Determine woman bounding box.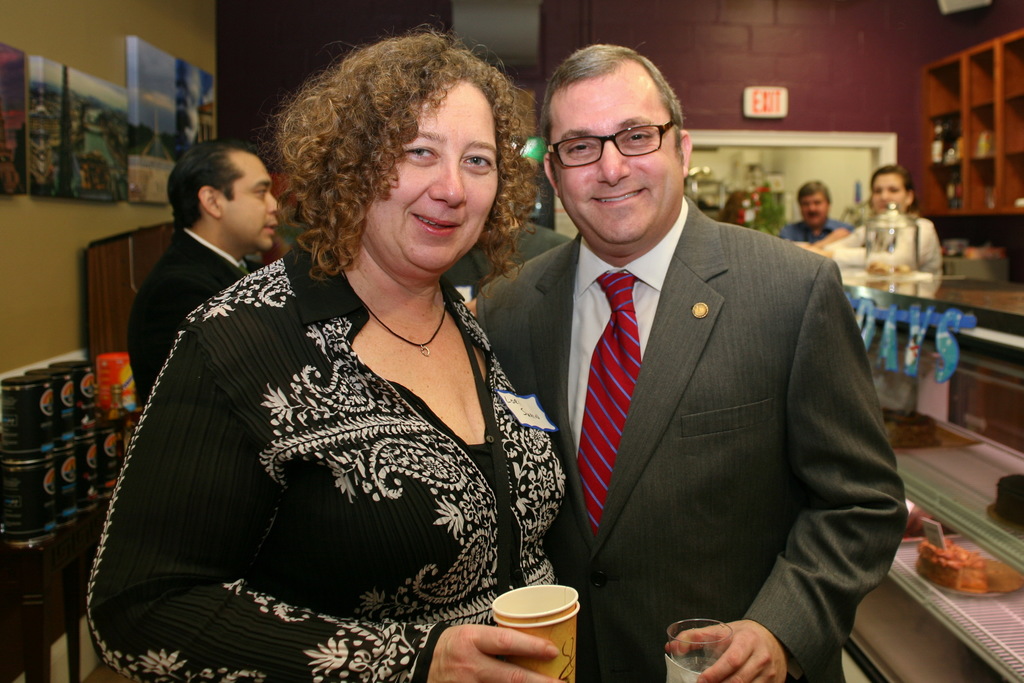
Determined: crop(801, 165, 944, 274).
